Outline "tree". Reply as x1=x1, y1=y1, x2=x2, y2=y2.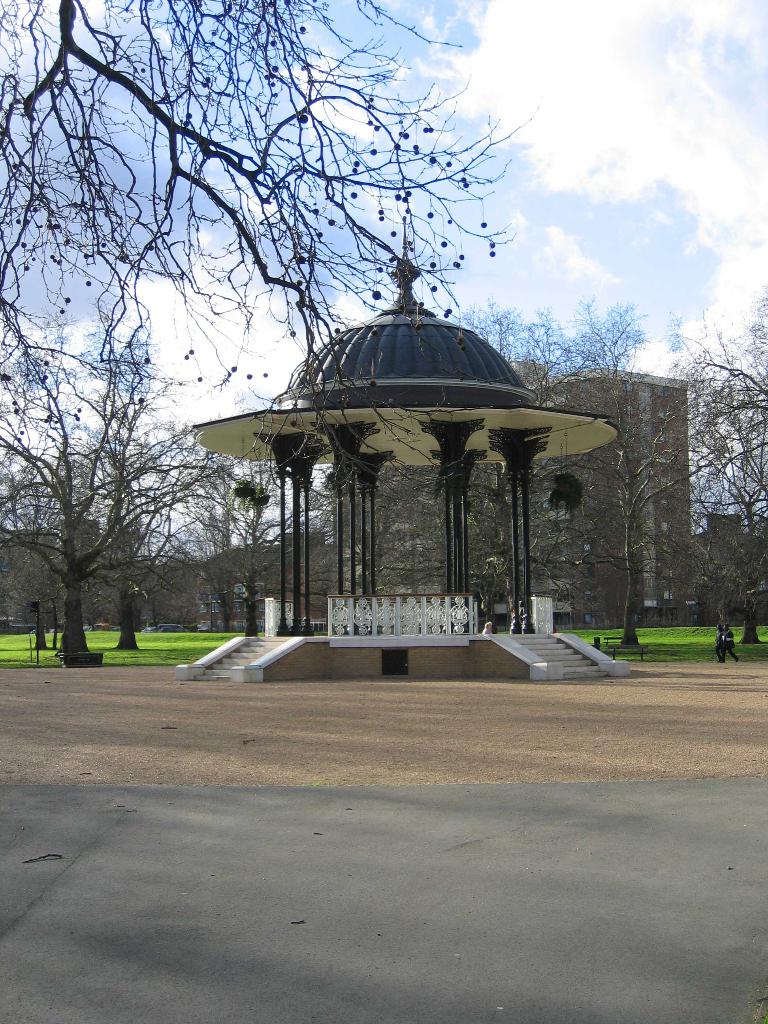
x1=23, y1=252, x2=203, y2=655.
